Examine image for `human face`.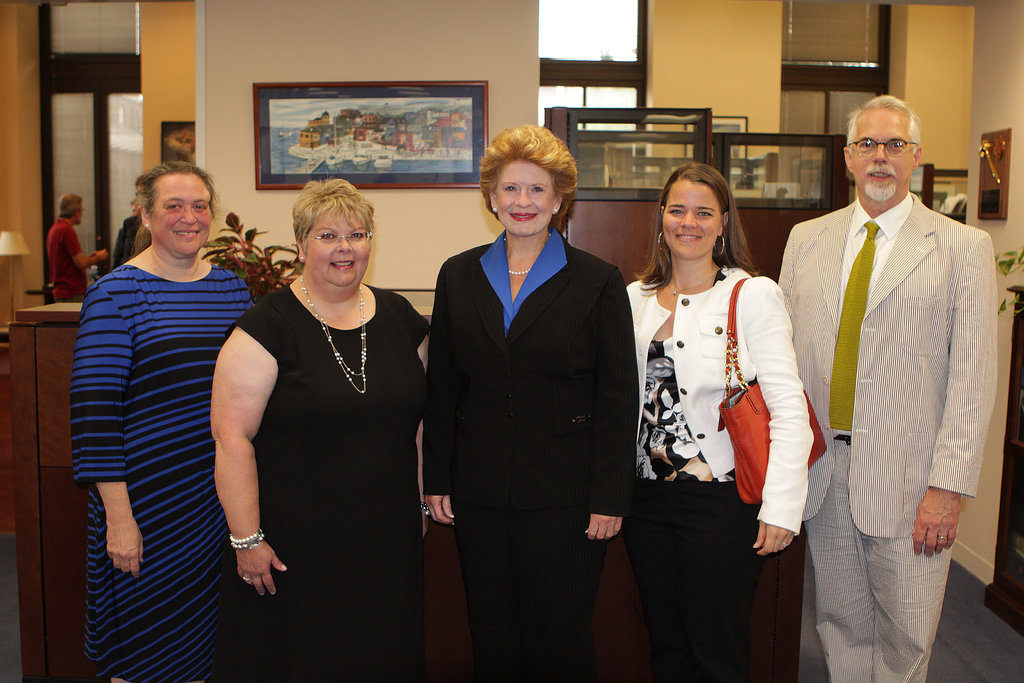
Examination result: detection(152, 168, 214, 256).
